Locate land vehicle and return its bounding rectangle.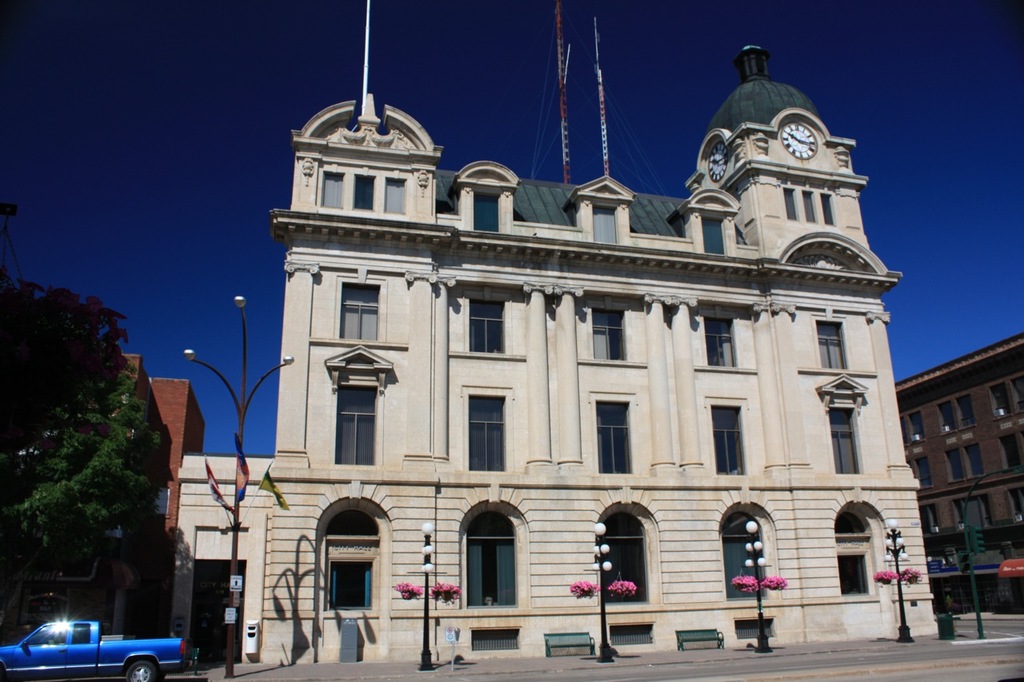
(0, 616, 186, 681).
